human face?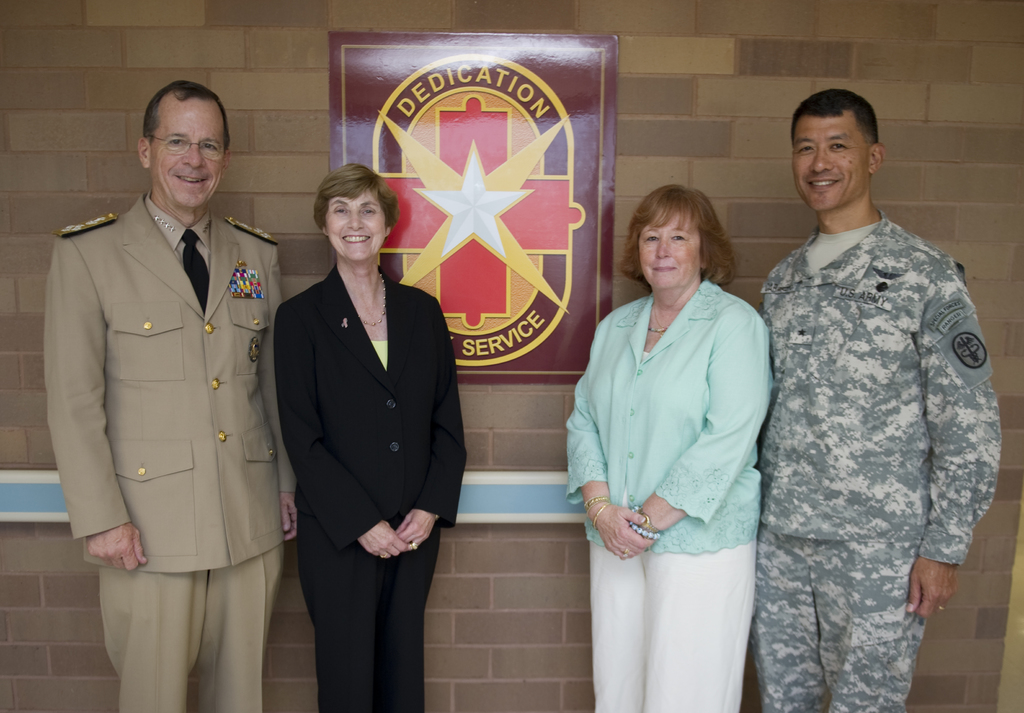
632:203:698:287
